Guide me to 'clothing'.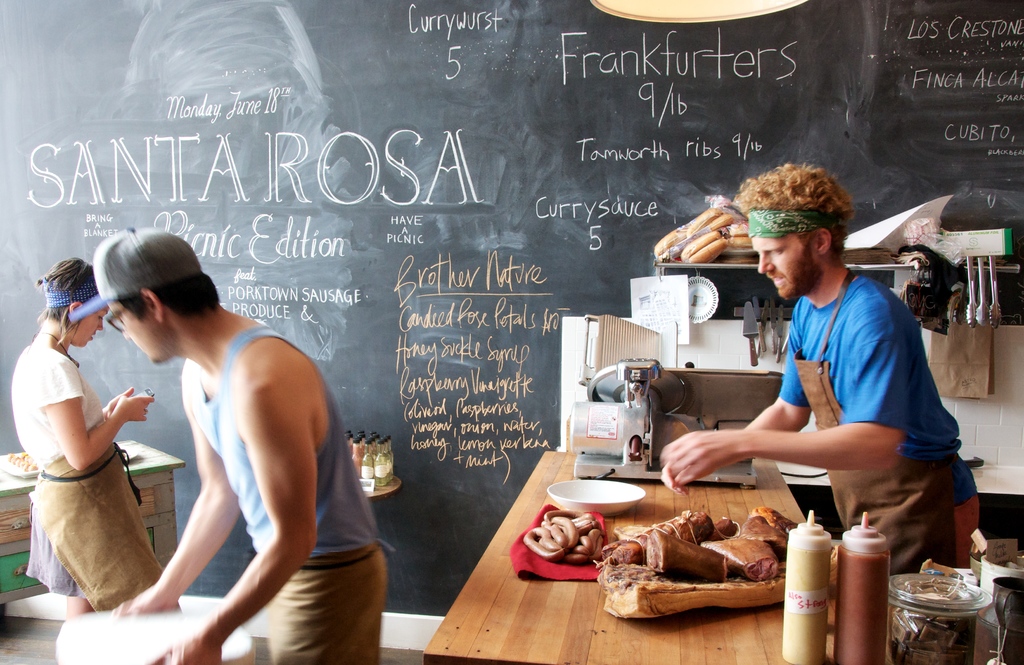
Guidance: <bbox>23, 468, 163, 602</bbox>.
